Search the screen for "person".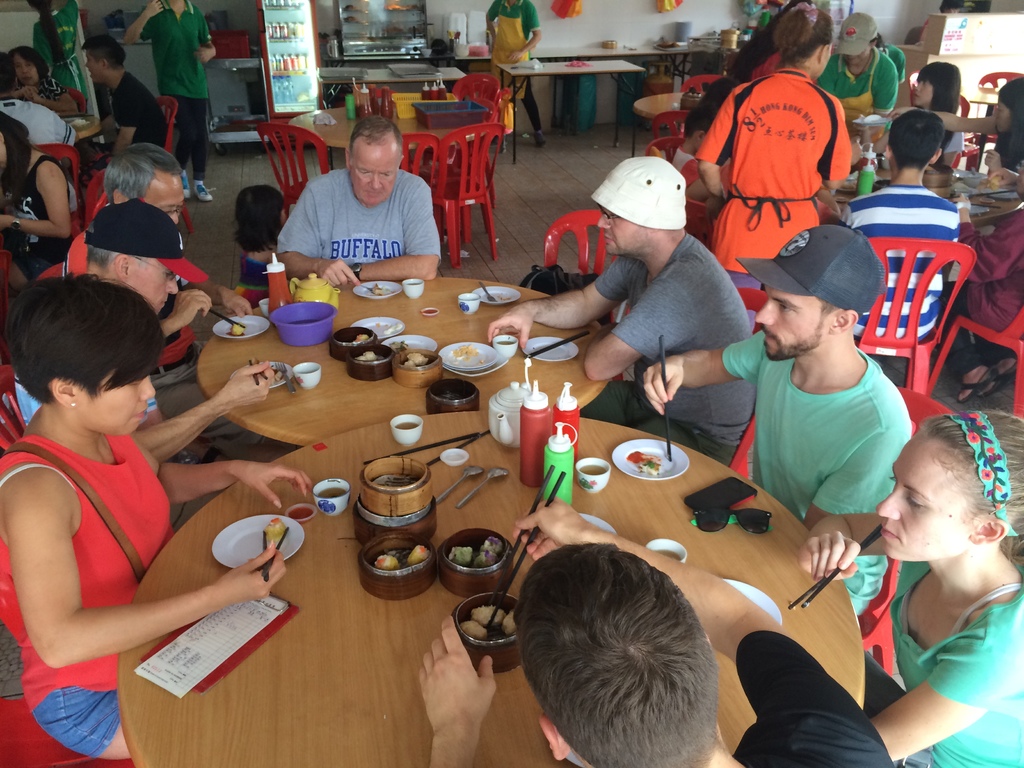
Found at [796,408,1023,767].
